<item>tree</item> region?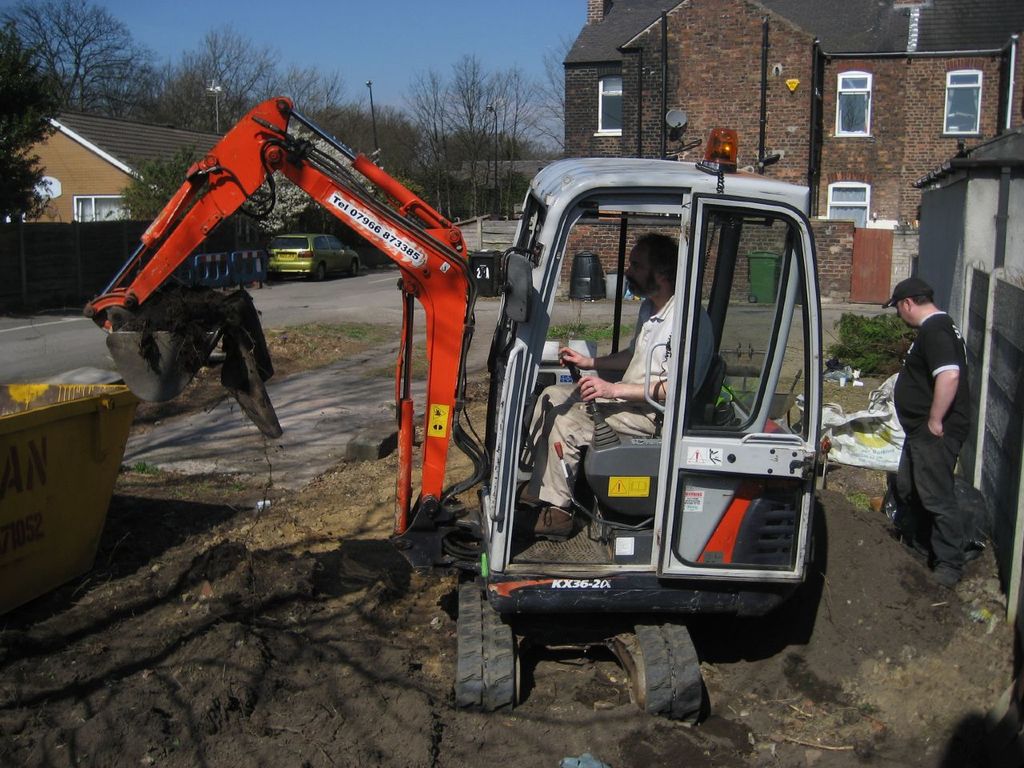
0:26:60:289
